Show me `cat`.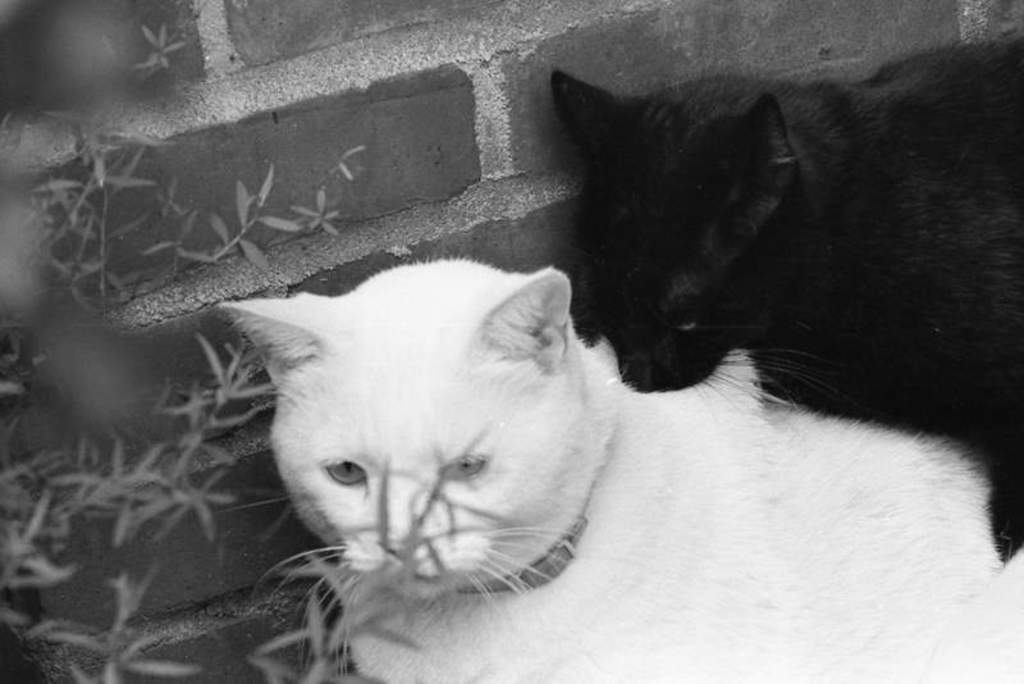
`cat` is here: [left=216, top=257, right=1023, bottom=683].
